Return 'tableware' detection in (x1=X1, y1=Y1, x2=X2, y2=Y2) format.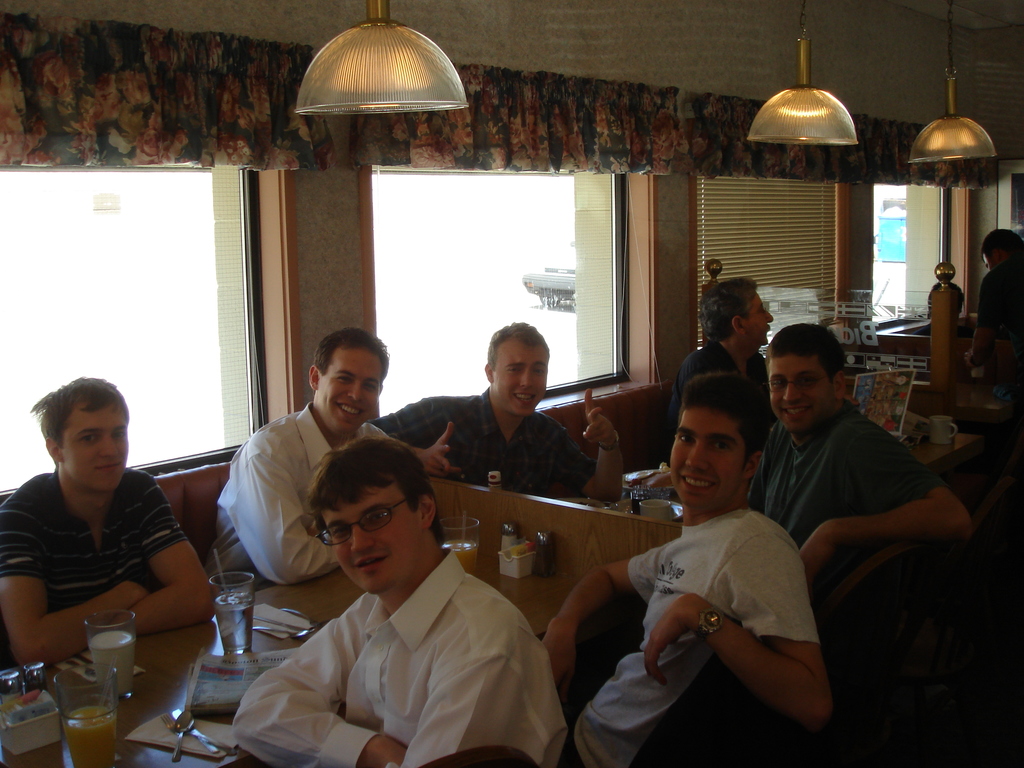
(x1=82, y1=612, x2=138, y2=699).
